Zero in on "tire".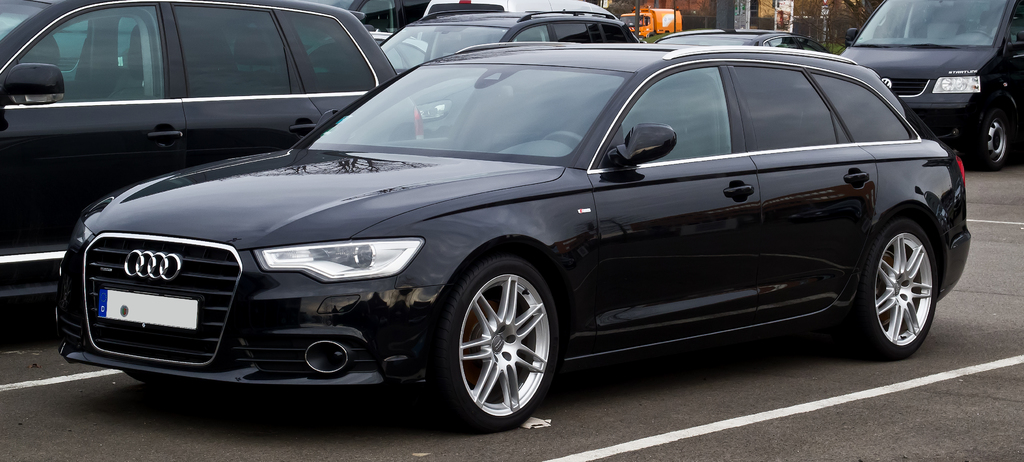
Zeroed in: crop(438, 245, 557, 429).
